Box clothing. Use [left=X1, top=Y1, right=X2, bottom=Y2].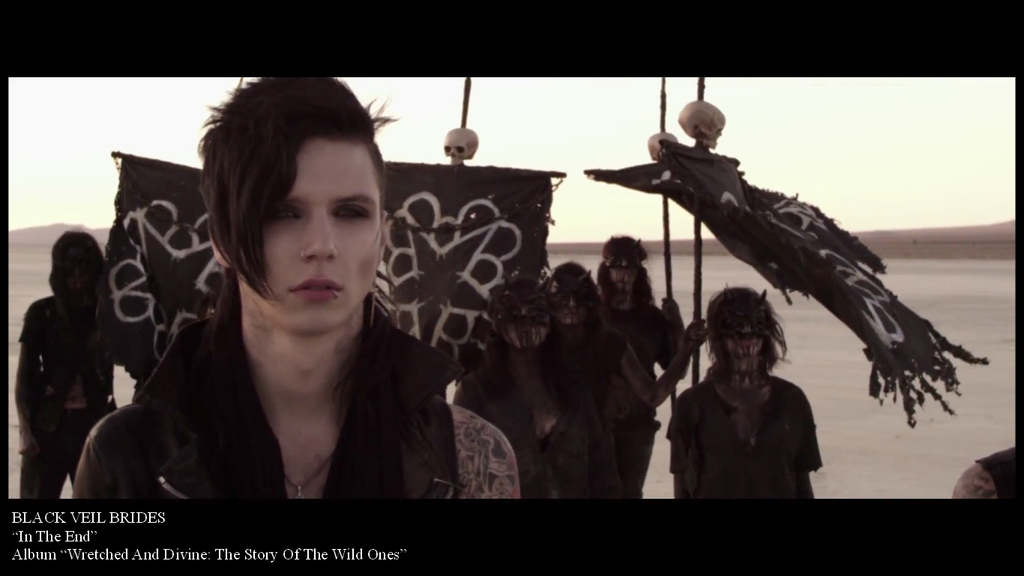
[left=664, top=358, right=825, bottom=496].
